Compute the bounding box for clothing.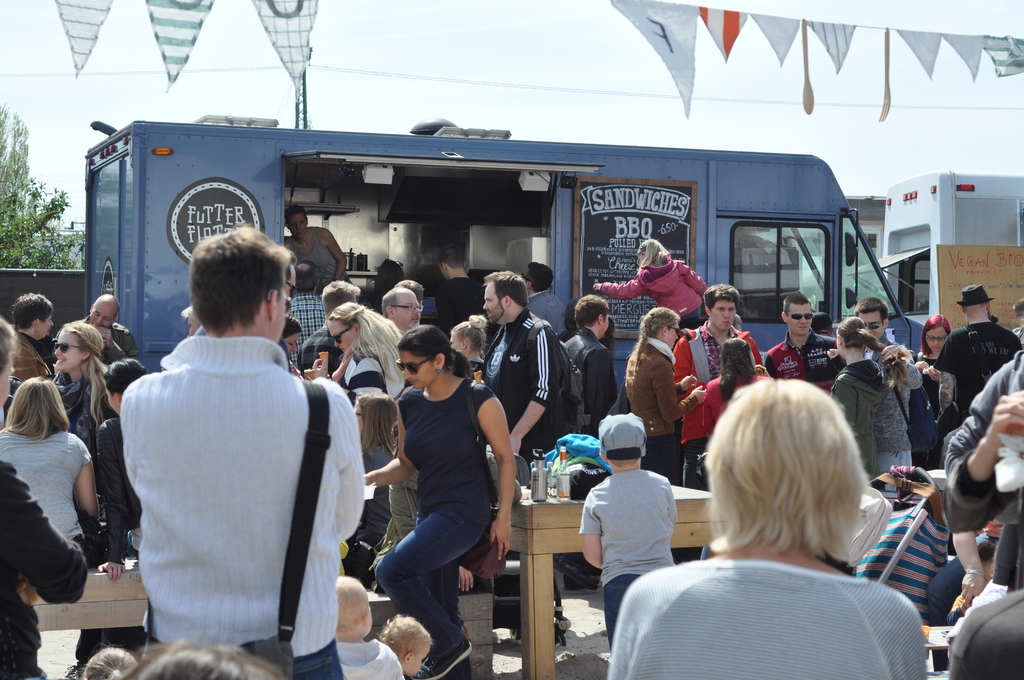
[578,469,673,649].
